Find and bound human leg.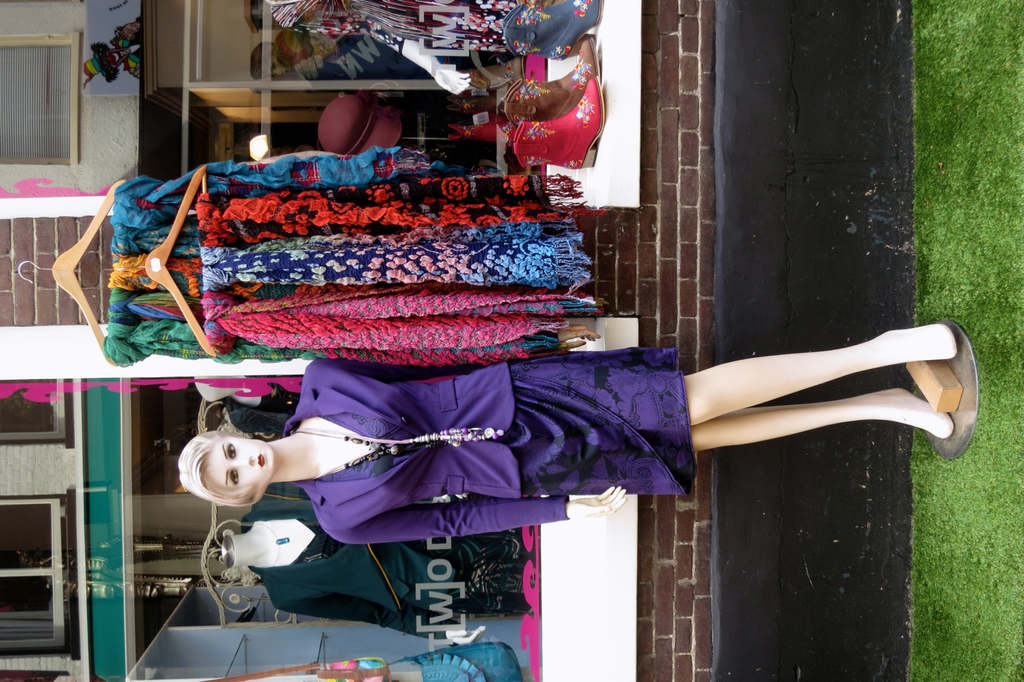
Bound: {"left": 549, "top": 387, "right": 950, "bottom": 464}.
